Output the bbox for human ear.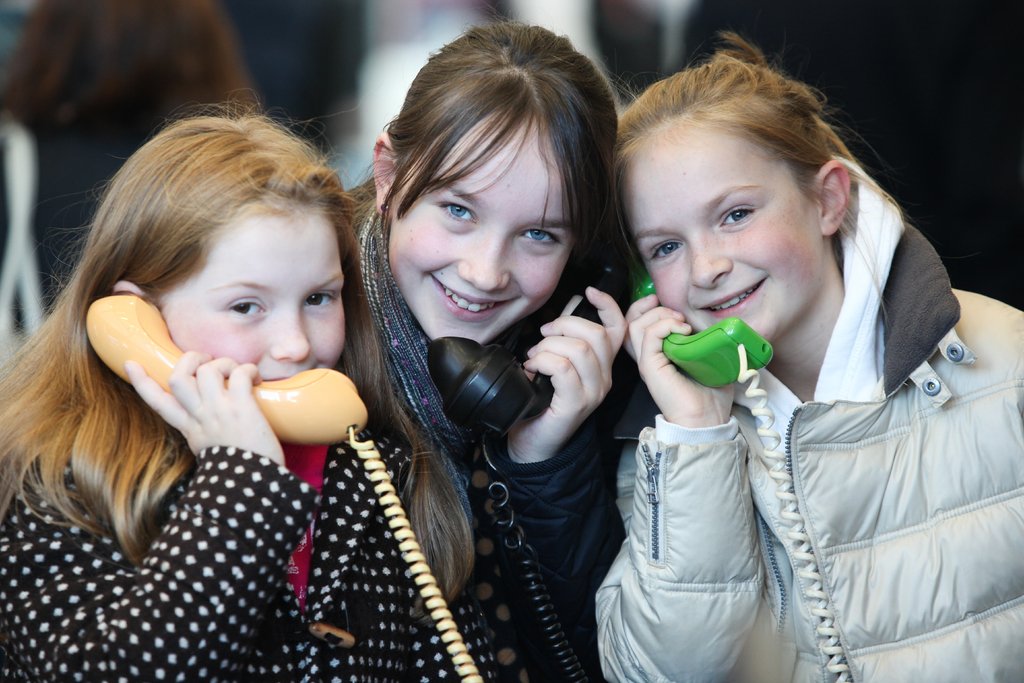
detection(116, 279, 145, 300).
